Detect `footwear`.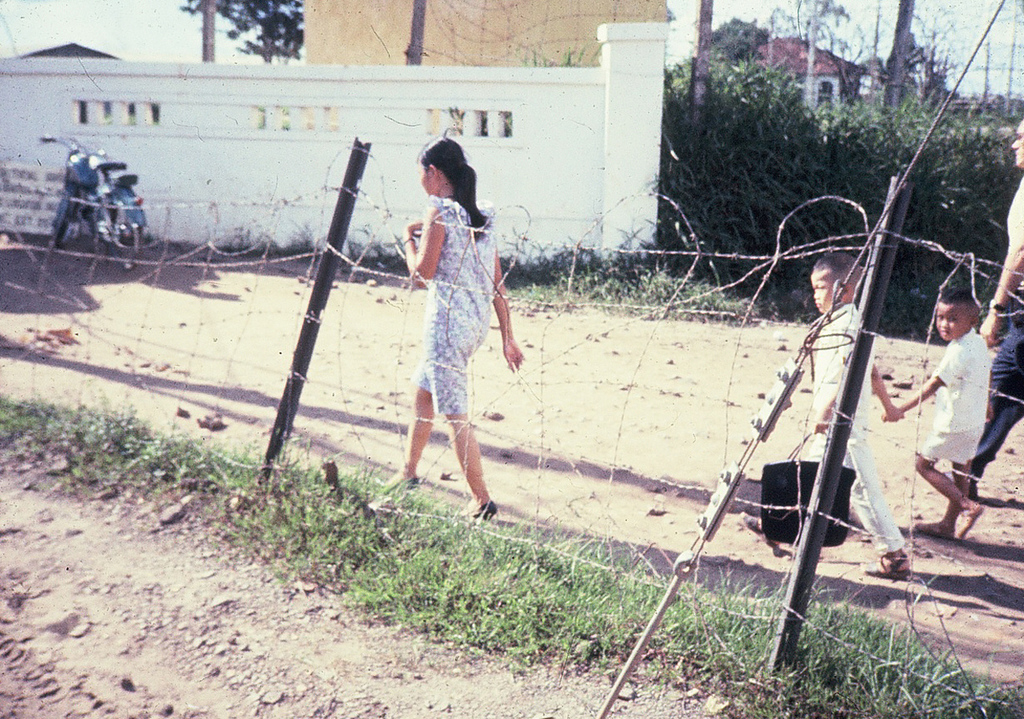
Detected at 465 497 499 526.
